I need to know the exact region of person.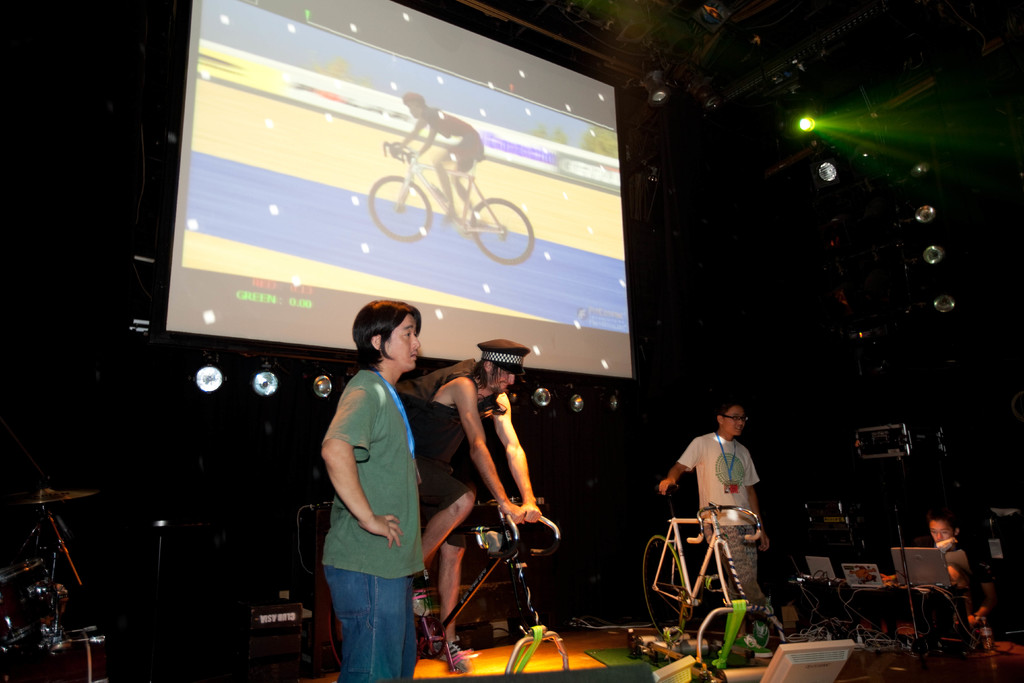
Region: <box>410,336,540,659</box>.
